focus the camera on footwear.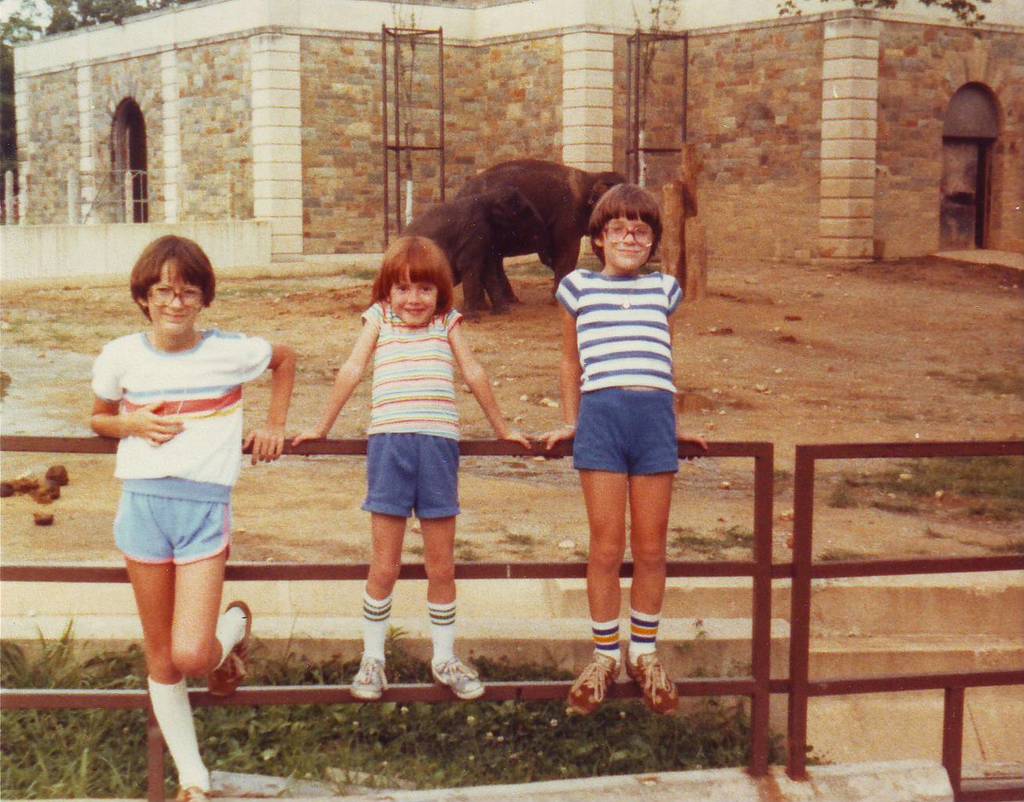
Focus region: rect(431, 660, 479, 700).
